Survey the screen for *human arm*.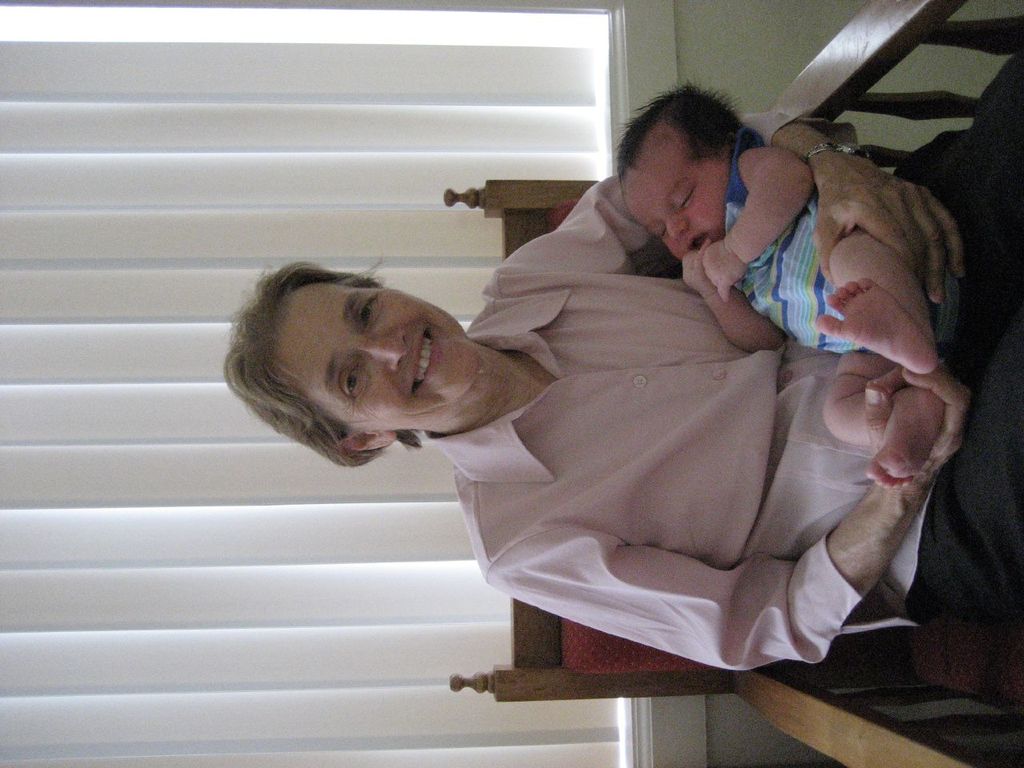
Survey found: 485/365/969/677.
